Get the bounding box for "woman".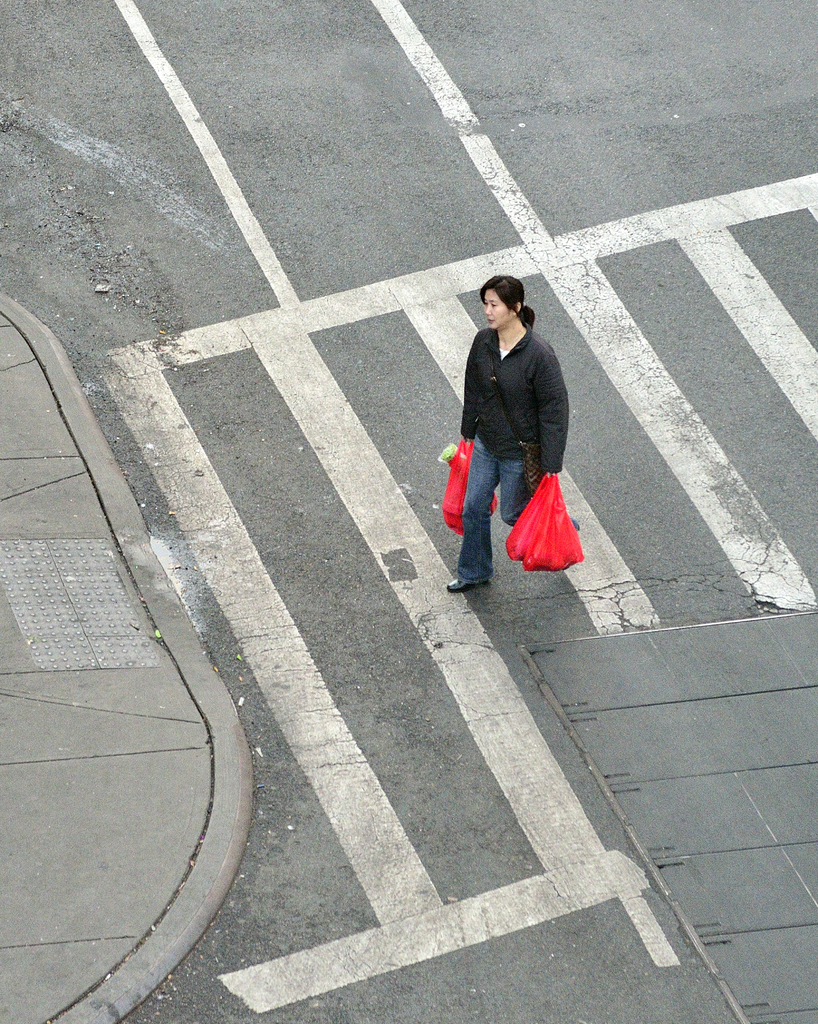
[left=445, top=246, right=583, bottom=582].
